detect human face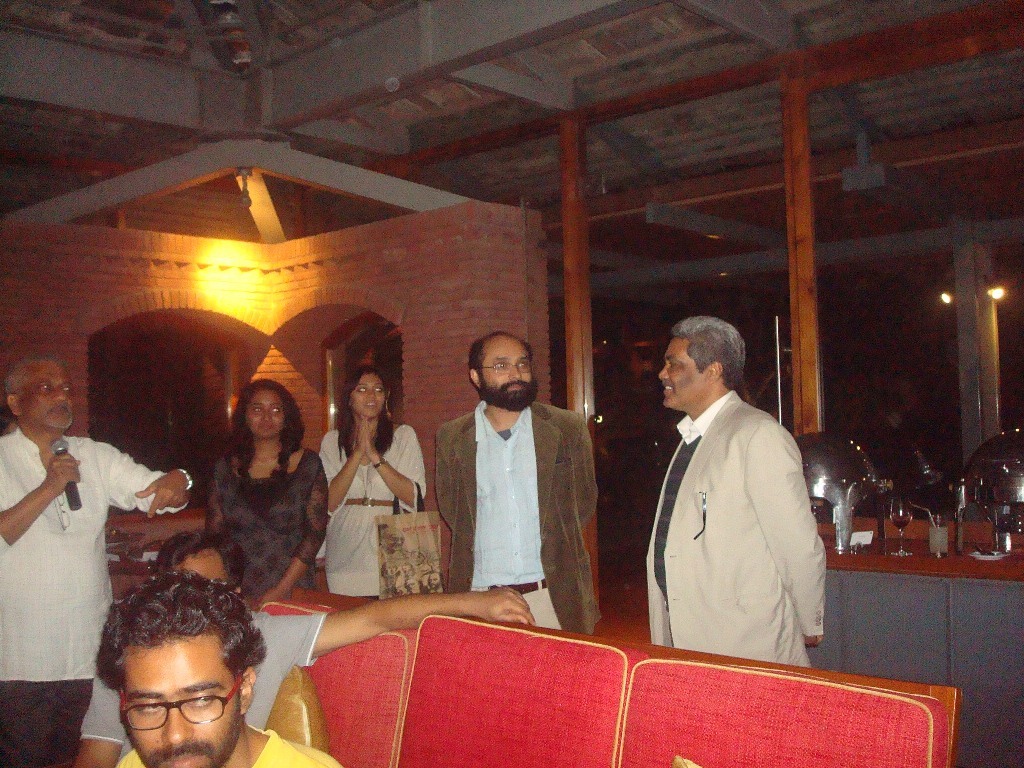
(left=480, top=339, right=538, bottom=410)
